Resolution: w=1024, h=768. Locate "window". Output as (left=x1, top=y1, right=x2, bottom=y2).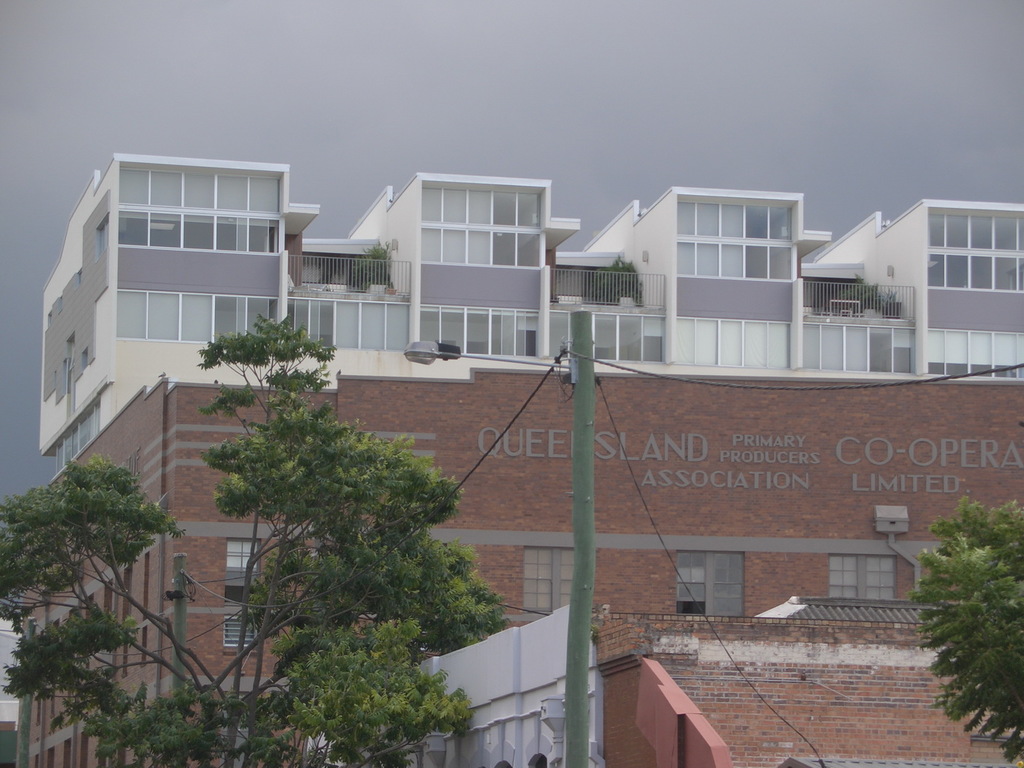
(left=681, top=554, right=767, bottom=625).
